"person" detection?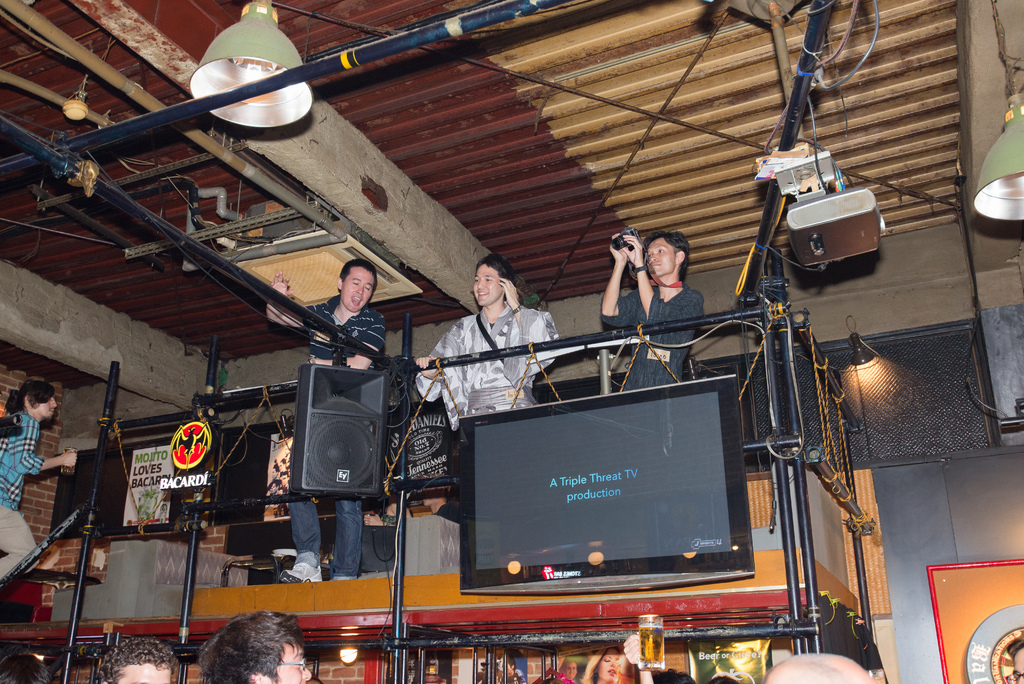
bbox(194, 607, 316, 683)
